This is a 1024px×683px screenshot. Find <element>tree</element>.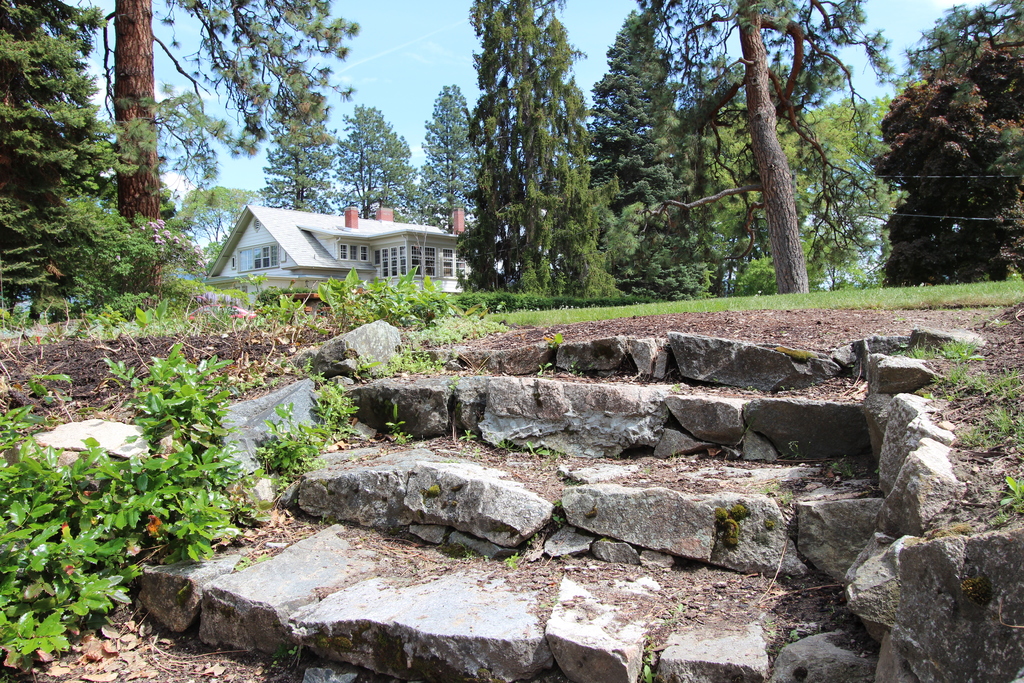
Bounding box: l=586, t=10, r=714, b=304.
